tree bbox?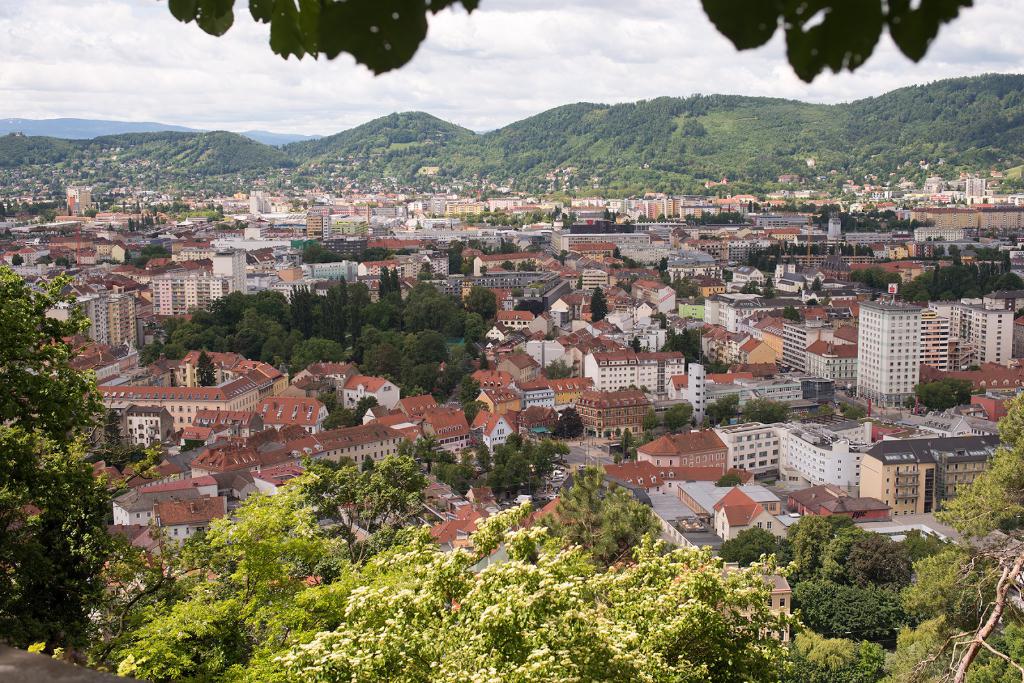
detection(11, 253, 25, 265)
